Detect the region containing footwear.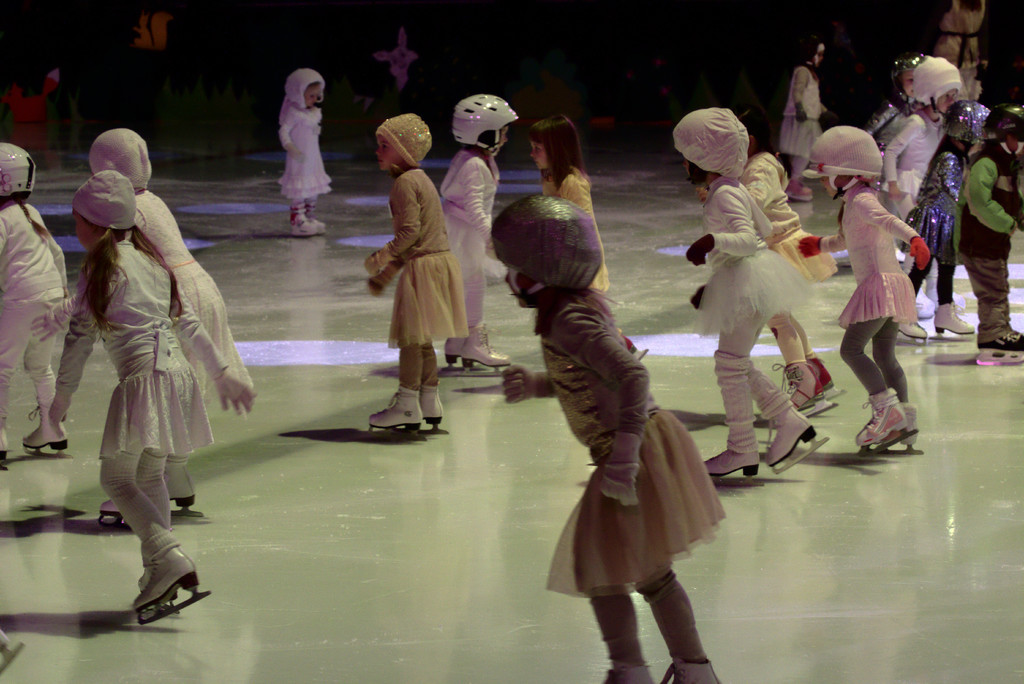
x1=660 y1=657 x2=726 y2=683.
